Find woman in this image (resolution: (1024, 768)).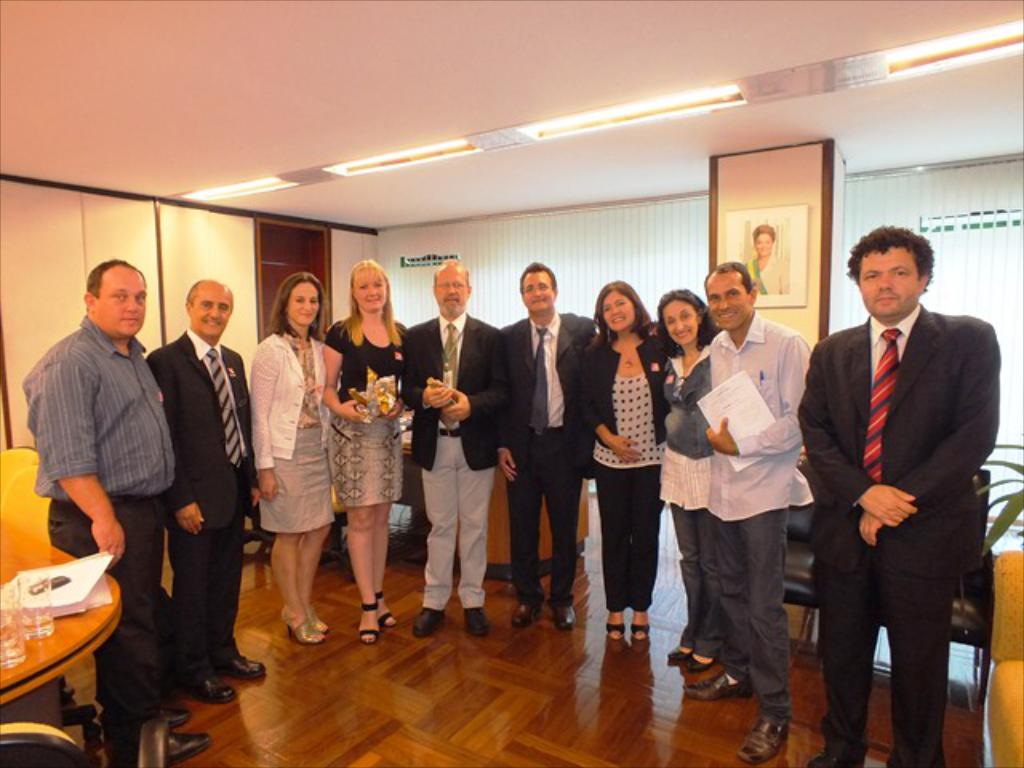
<box>318,254,414,648</box>.
